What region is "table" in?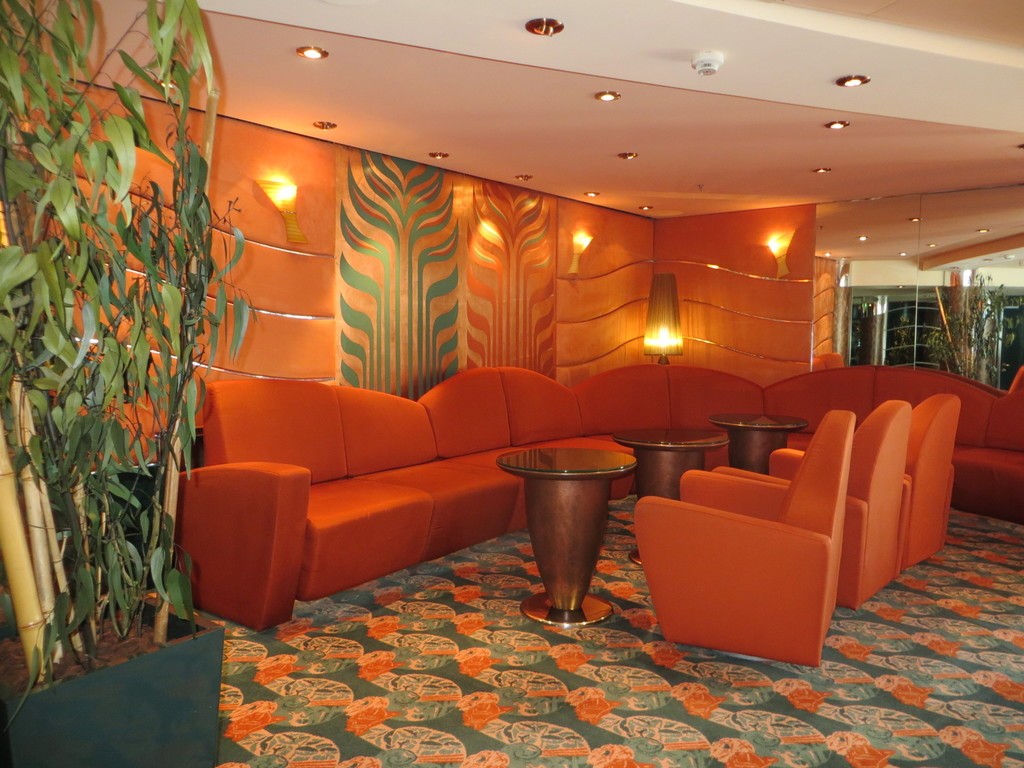
494:431:659:627.
